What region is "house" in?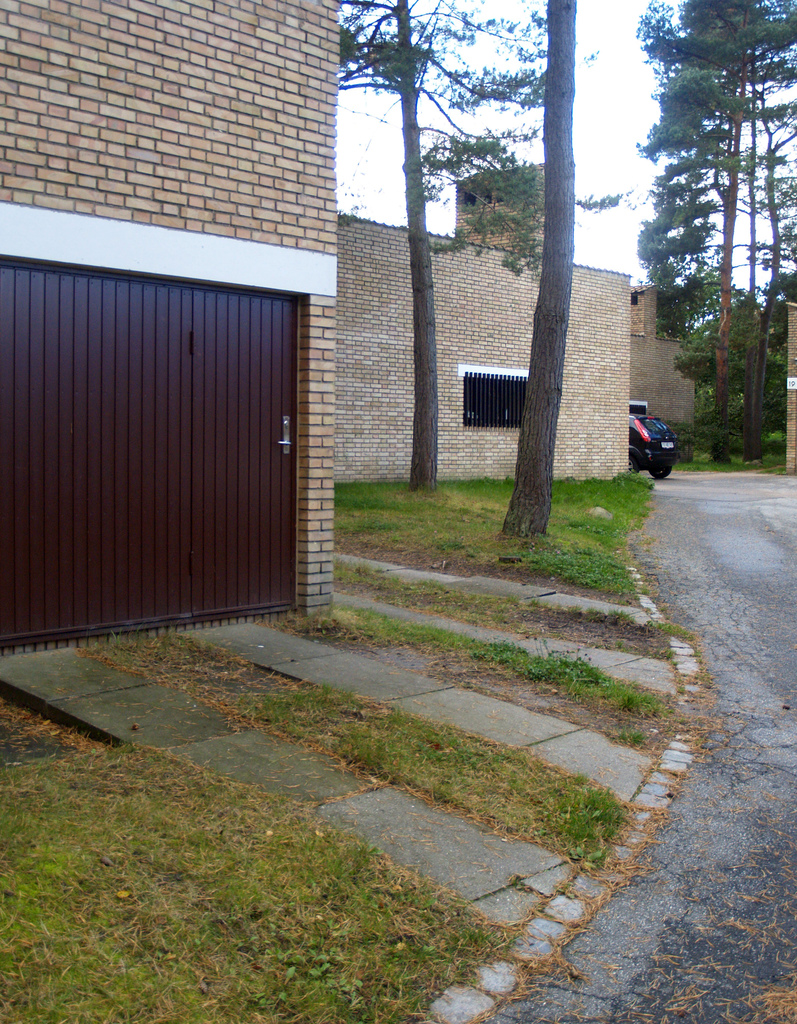
784:299:796:476.
